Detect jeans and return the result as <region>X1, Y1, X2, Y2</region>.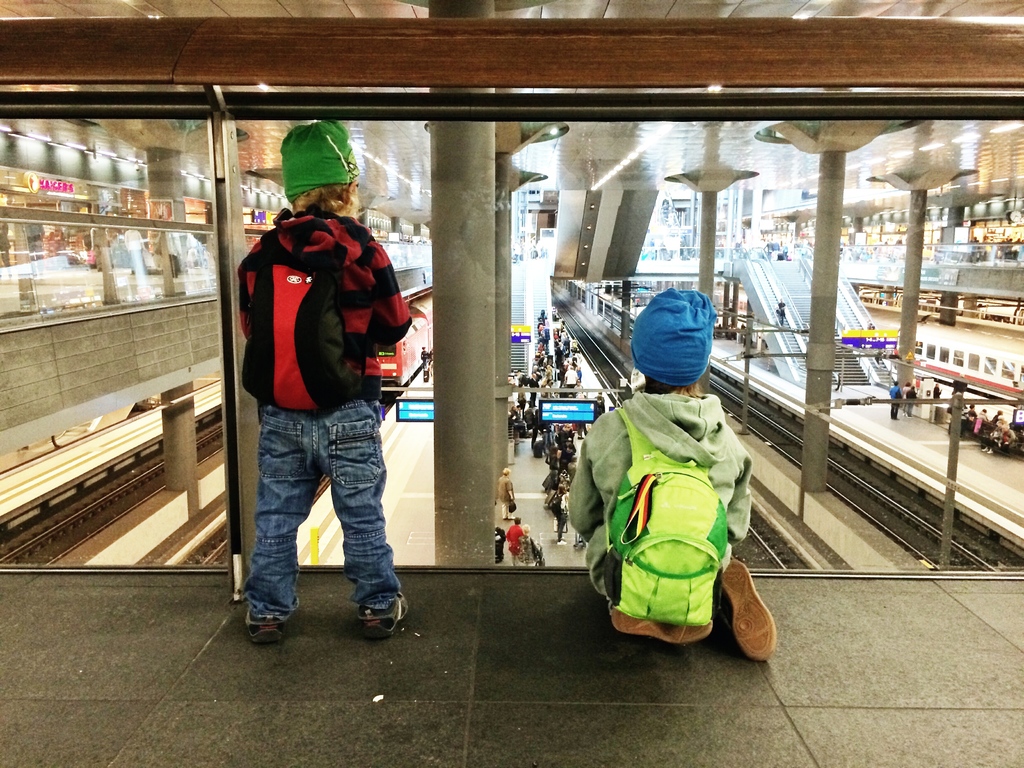
<region>233, 396, 399, 645</region>.
